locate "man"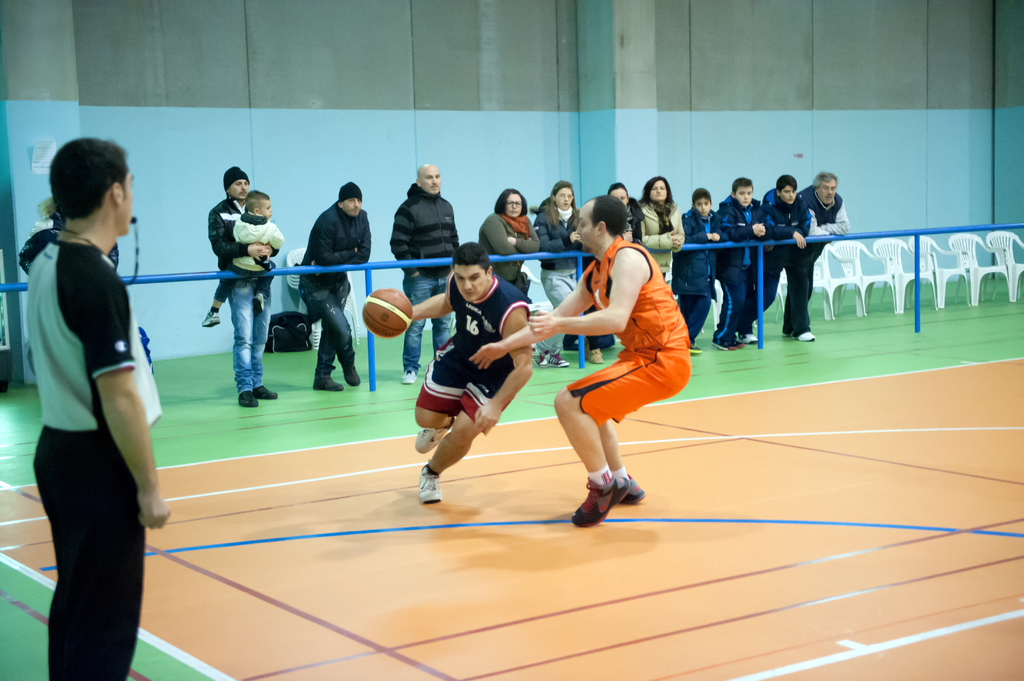
pyautogui.locateOnScreen(405, 232, 532, 505)
